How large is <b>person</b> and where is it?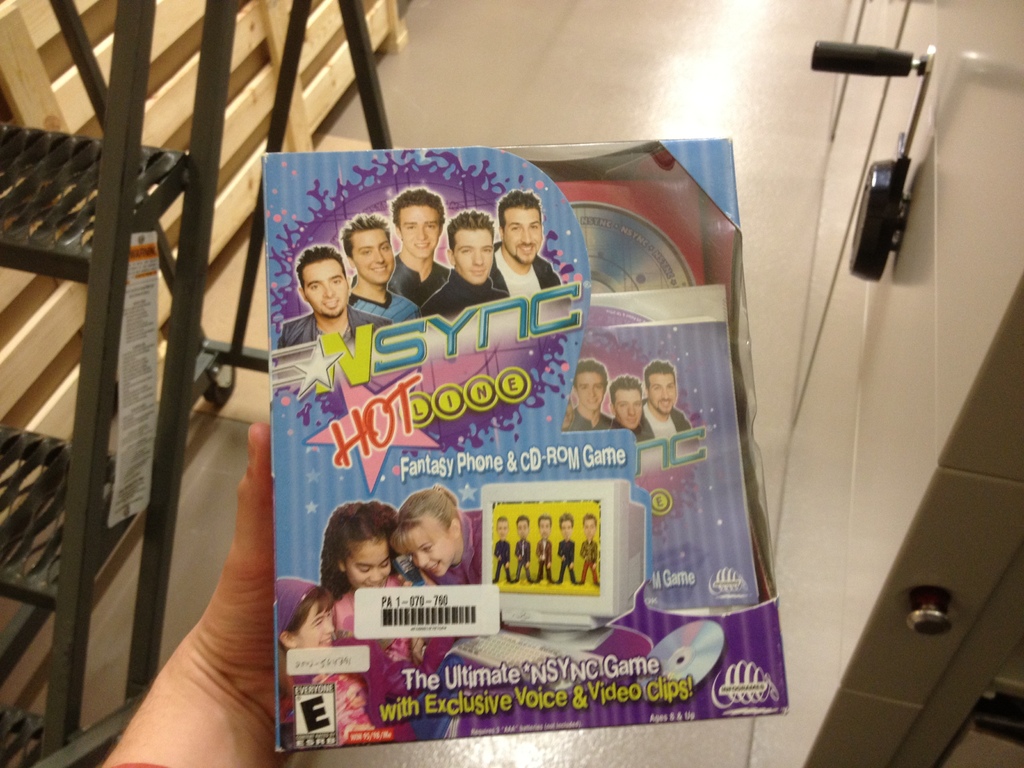
Bounding box: x1=488 y1=191 x2=563 y2=299.
